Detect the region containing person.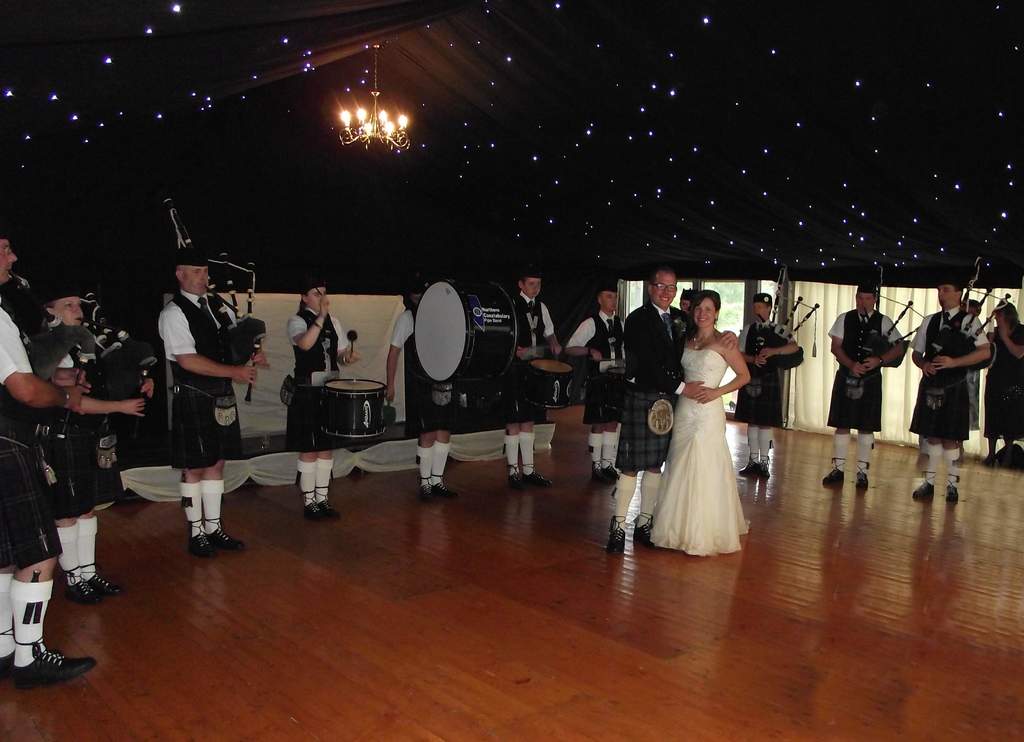
x1=732 y1=289 x2=805 y2=483.
